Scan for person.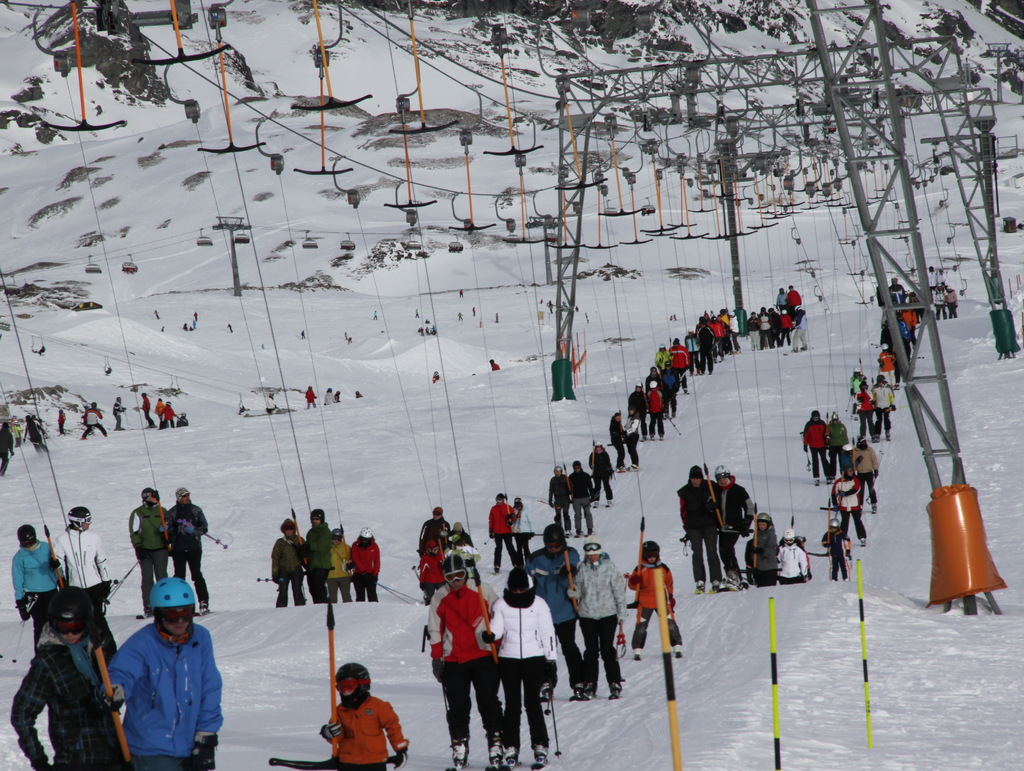
Scan result: bbox(431, 369, 441, 379).
